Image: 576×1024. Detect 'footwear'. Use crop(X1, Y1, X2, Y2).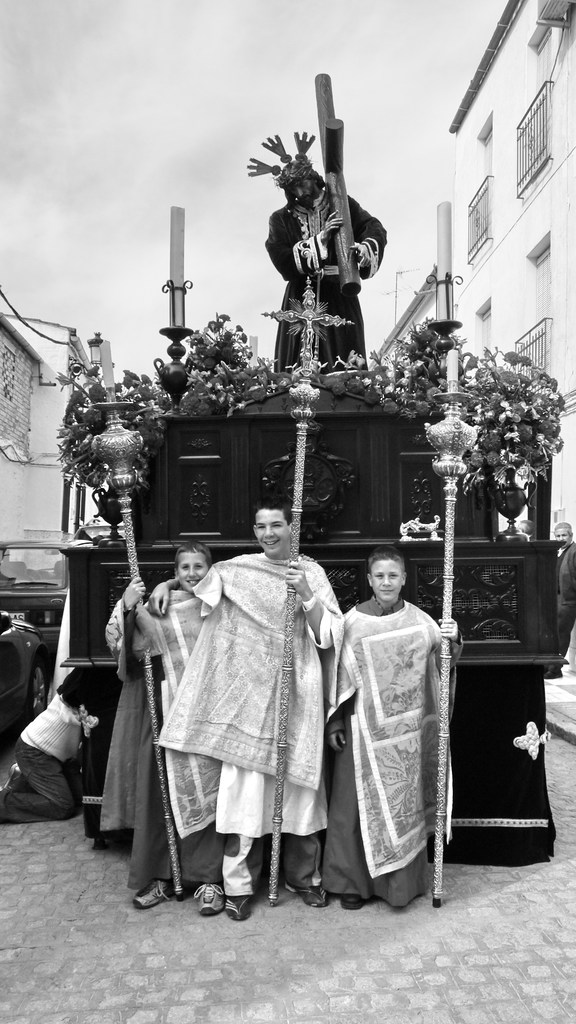
crop(202, 881, 221, 914).
